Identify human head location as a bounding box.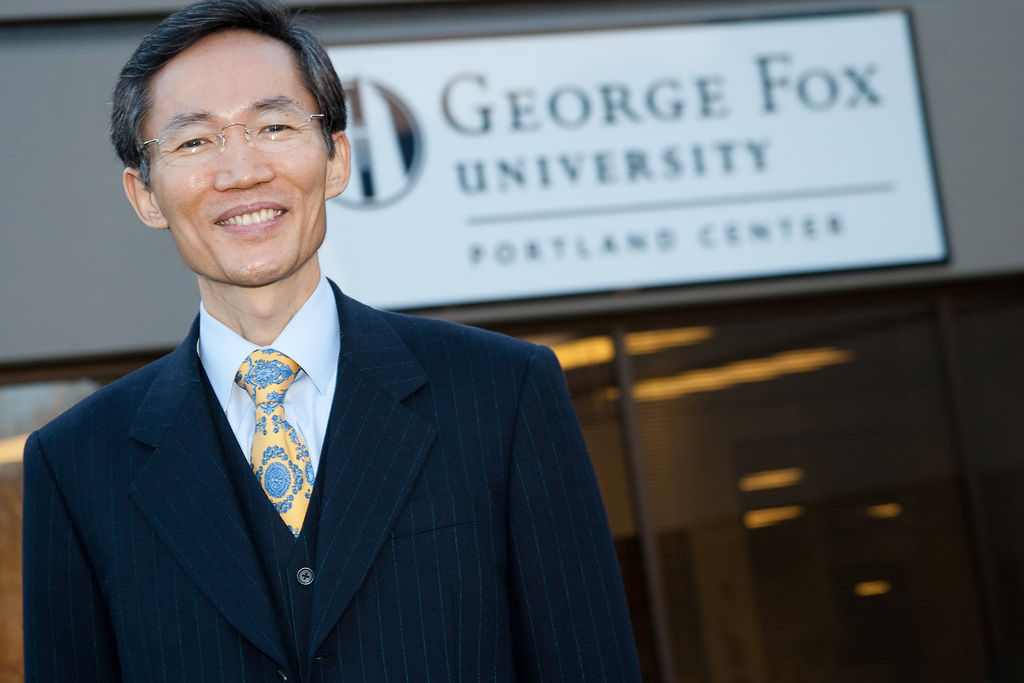
116:6:350:276.
